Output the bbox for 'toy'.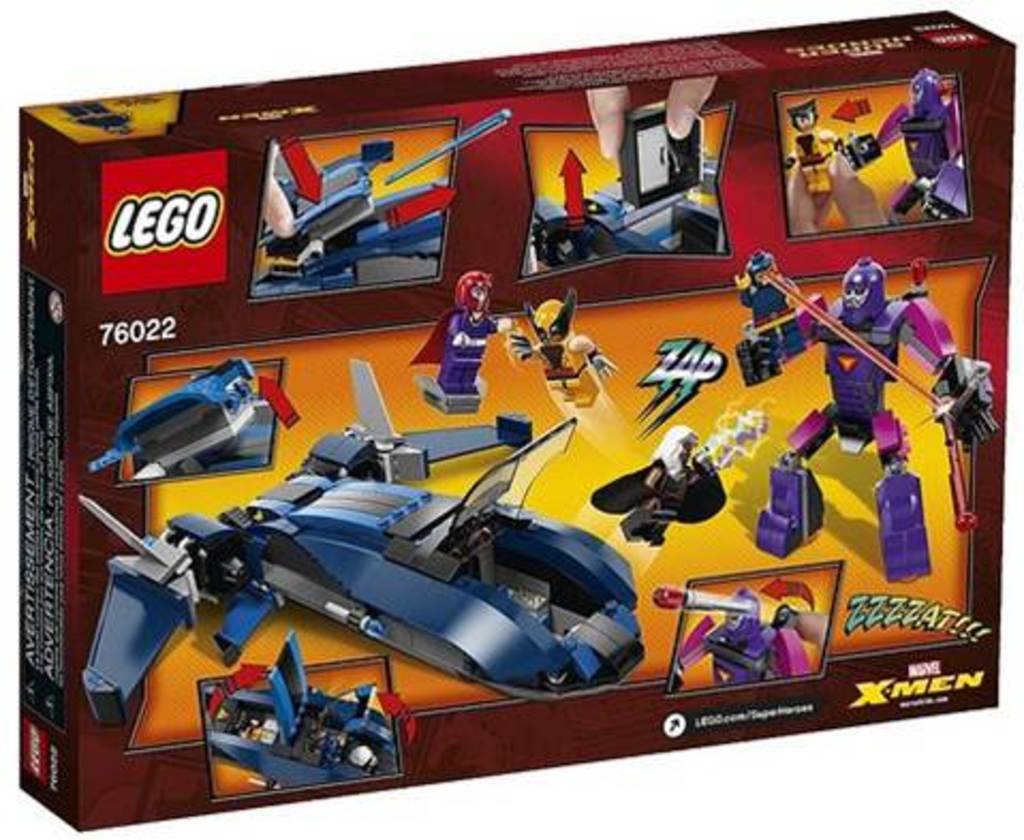
x1=789, y1=98, x2=894, y2=235.
